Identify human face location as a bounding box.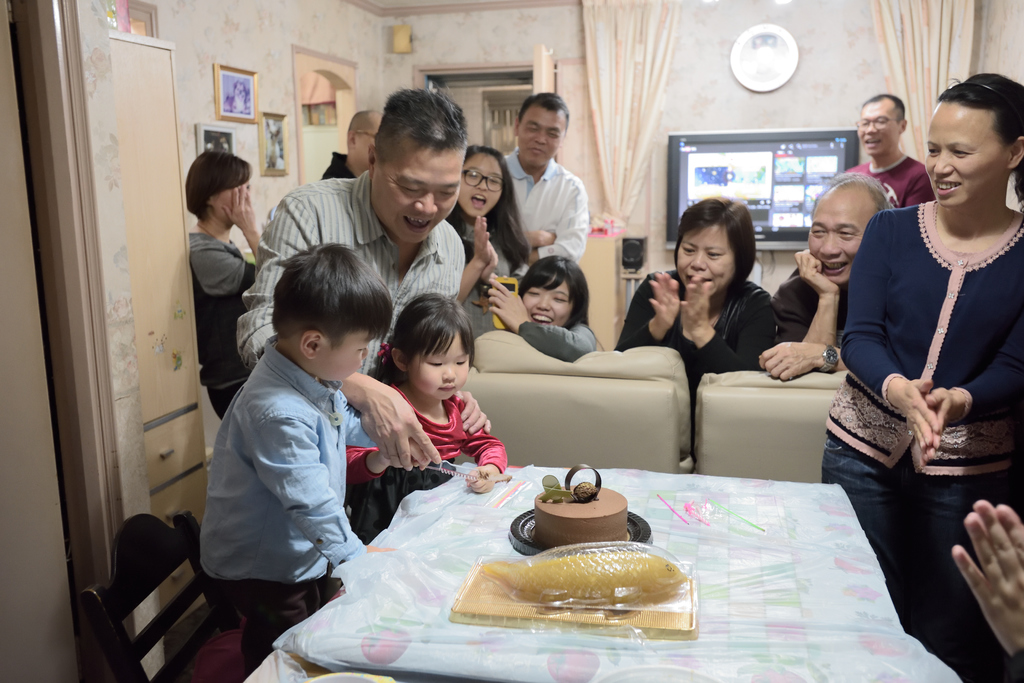
l=858, t=104, r=897, b=152.
